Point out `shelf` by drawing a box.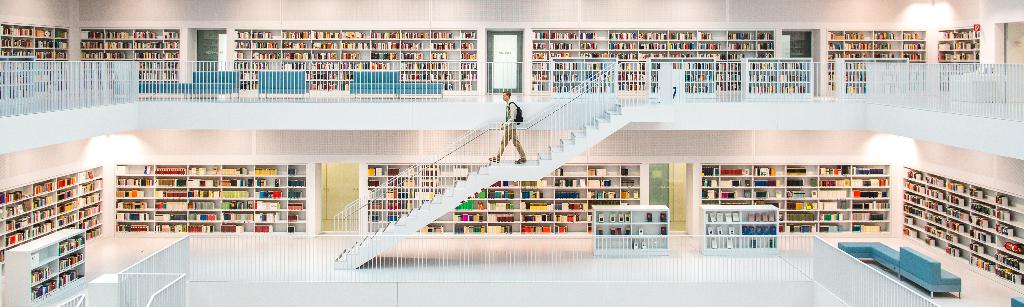
493, 212, 516, 222.
